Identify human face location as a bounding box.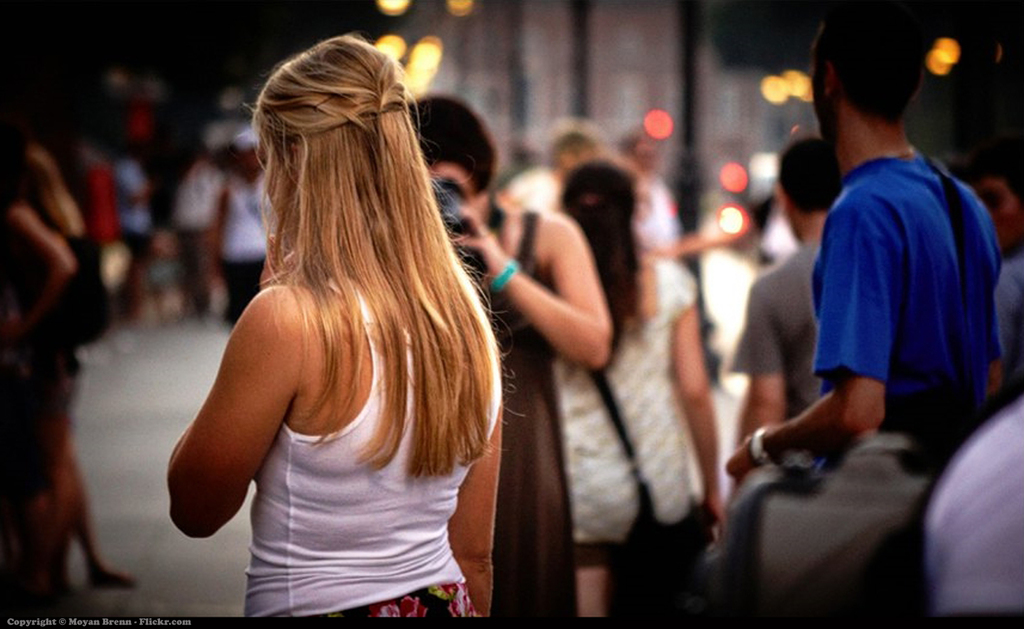
pyautogui.locateOnScreen(810, 21, 831, 144).
